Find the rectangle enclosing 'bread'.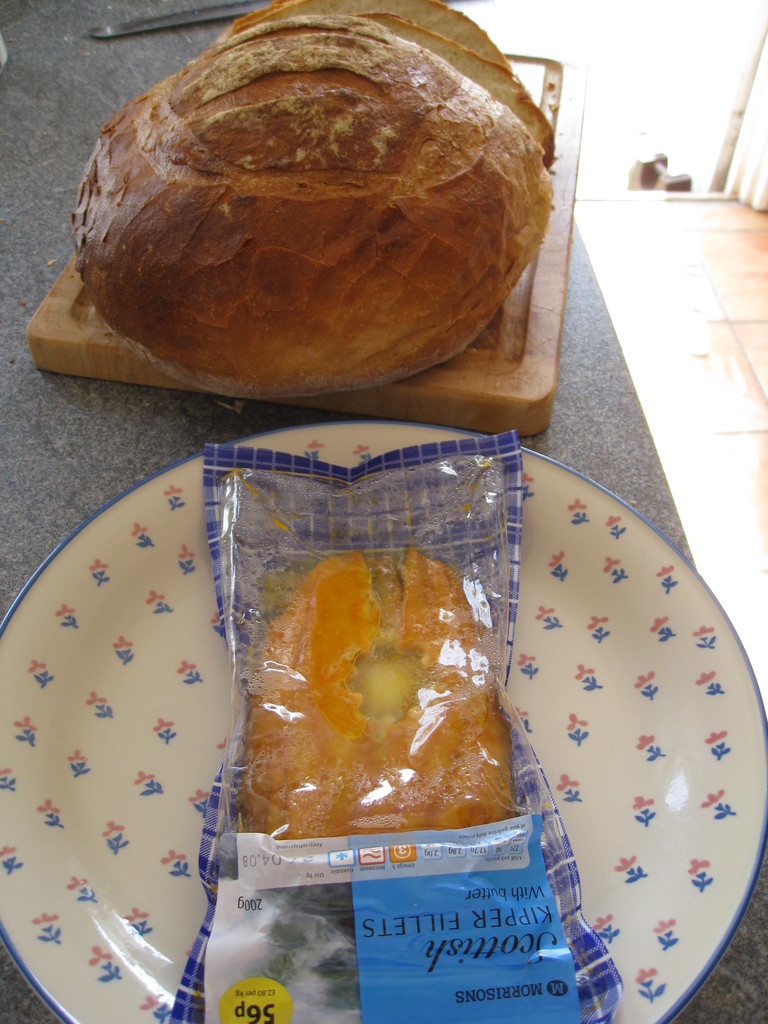
bbox(250, 543, 504, 838).
